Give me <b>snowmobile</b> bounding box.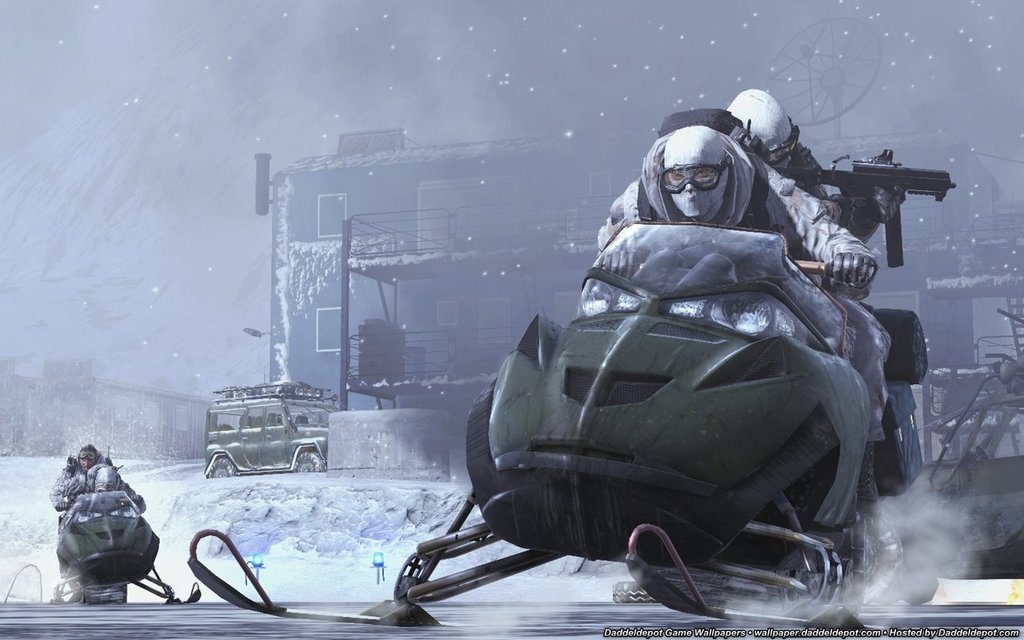
box=[52, 488, 202, 604].
